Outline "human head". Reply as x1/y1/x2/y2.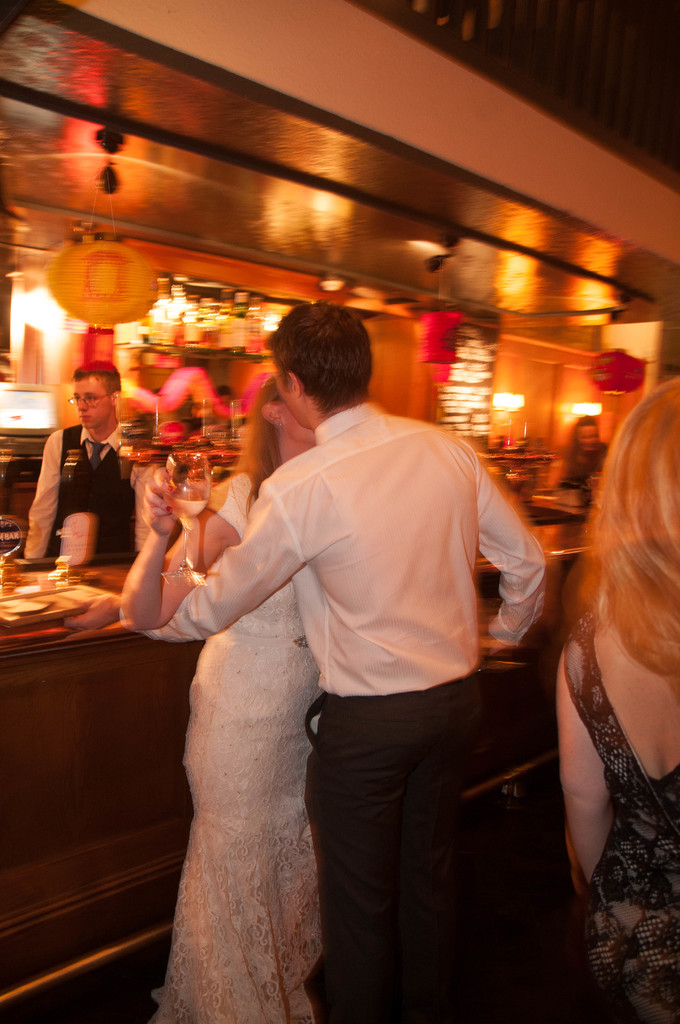
256/291/383/419.
